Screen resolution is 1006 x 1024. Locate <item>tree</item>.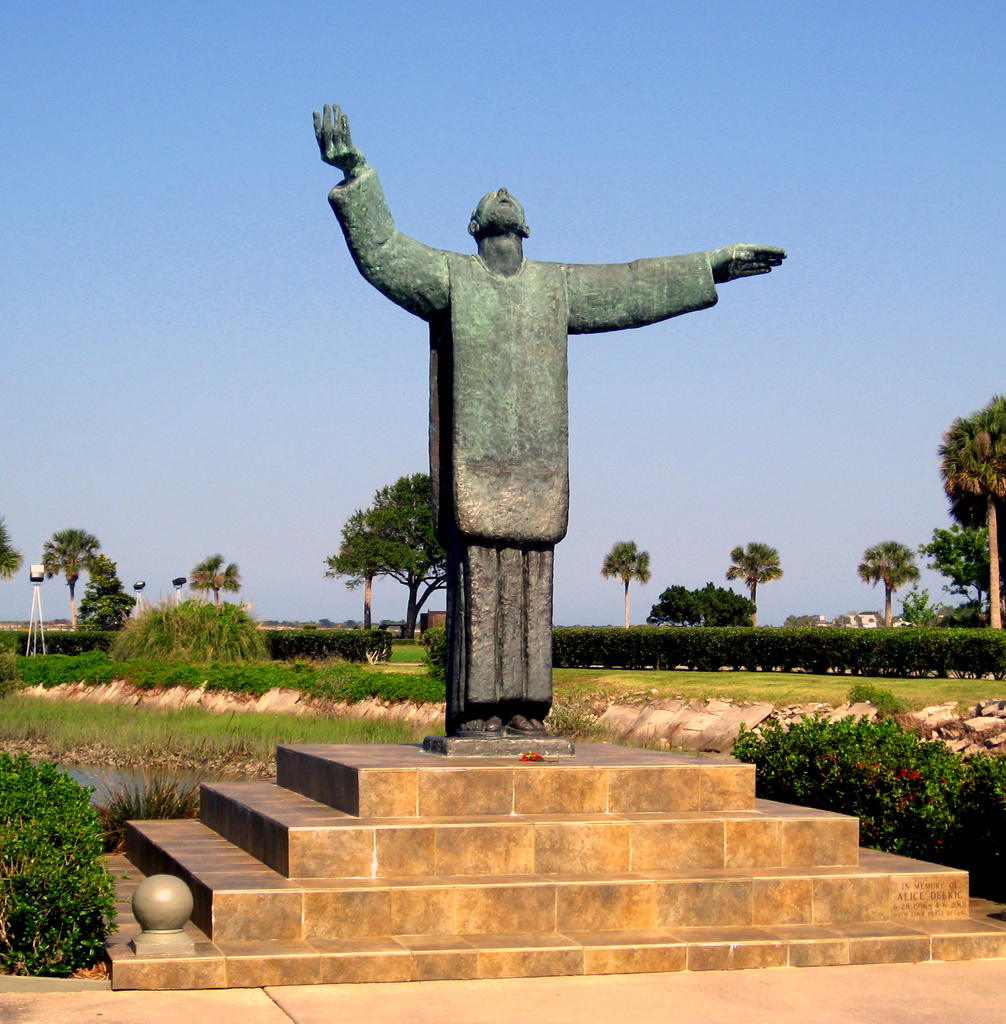
(x1=921, y1=525, x2=984, y2=614).
